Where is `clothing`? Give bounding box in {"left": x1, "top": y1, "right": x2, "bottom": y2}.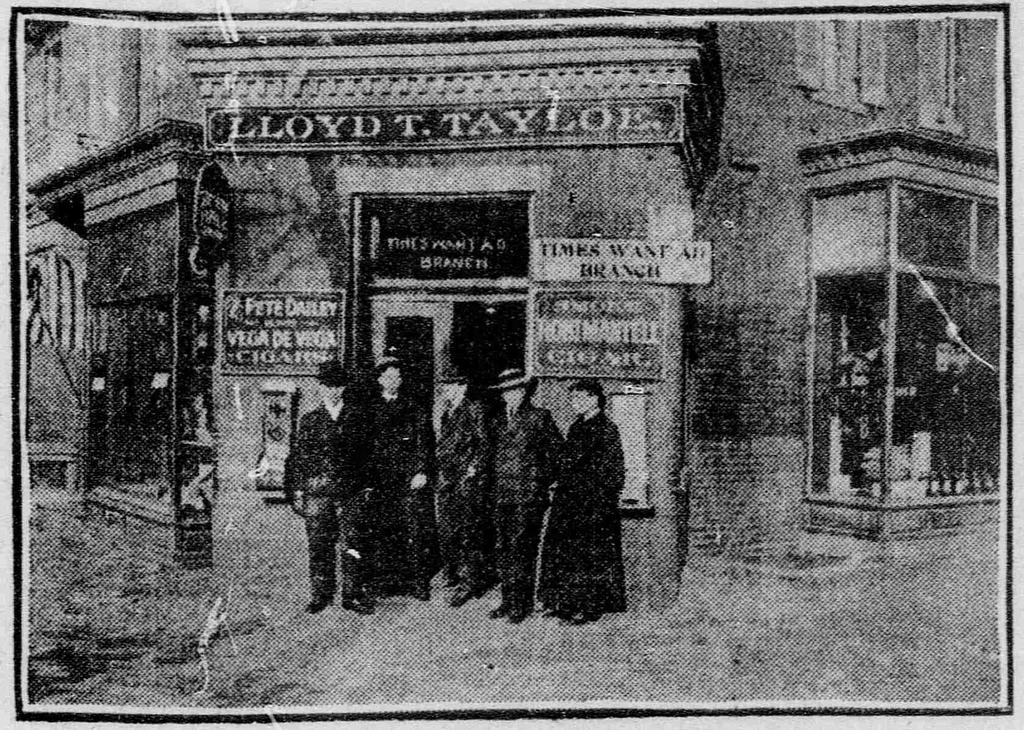
{"left": 432, "top": 399, "right": 497, "bottom": 573}.
